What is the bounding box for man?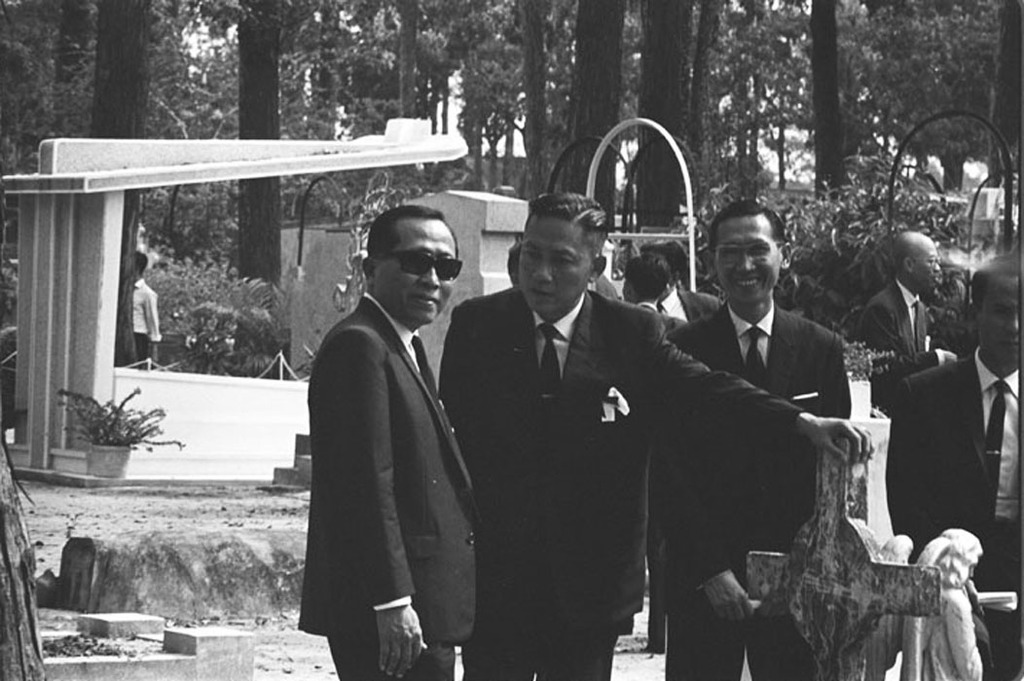
<box>438,188,870,675</box>.
